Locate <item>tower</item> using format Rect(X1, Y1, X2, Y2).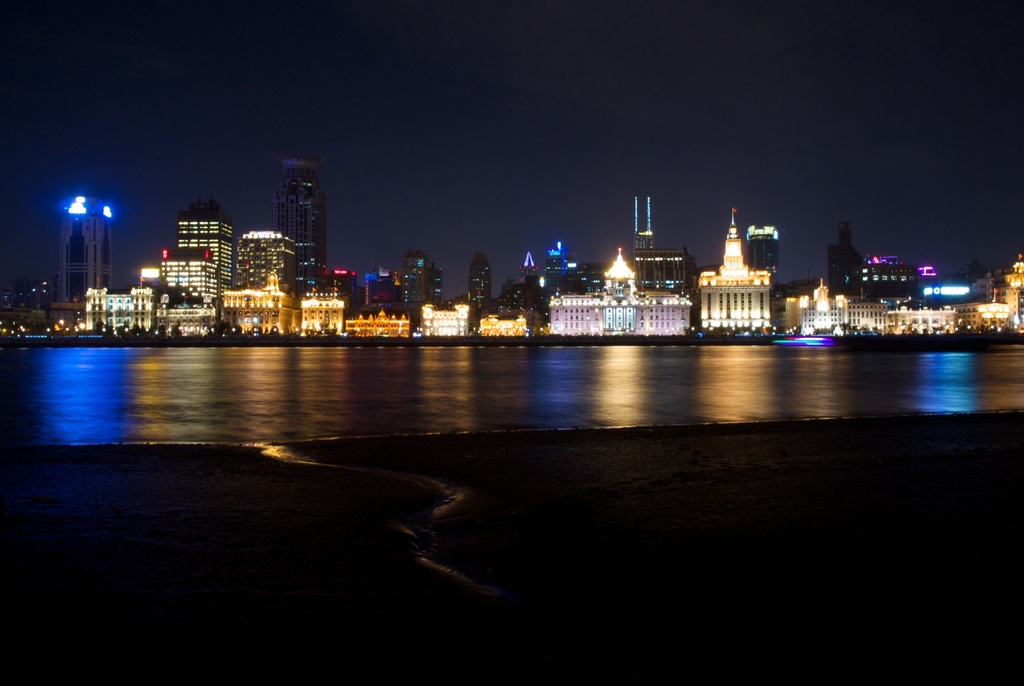
Rect(274, 150, 324, 301).
